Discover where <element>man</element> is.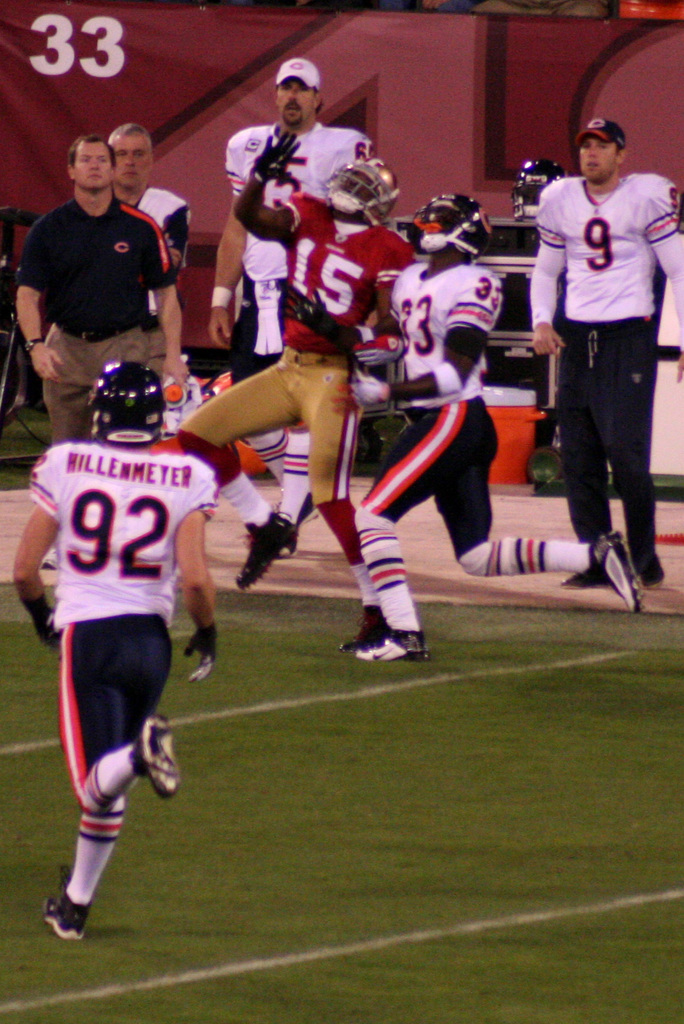
Discovered at box(13, 358, 216, 941).
